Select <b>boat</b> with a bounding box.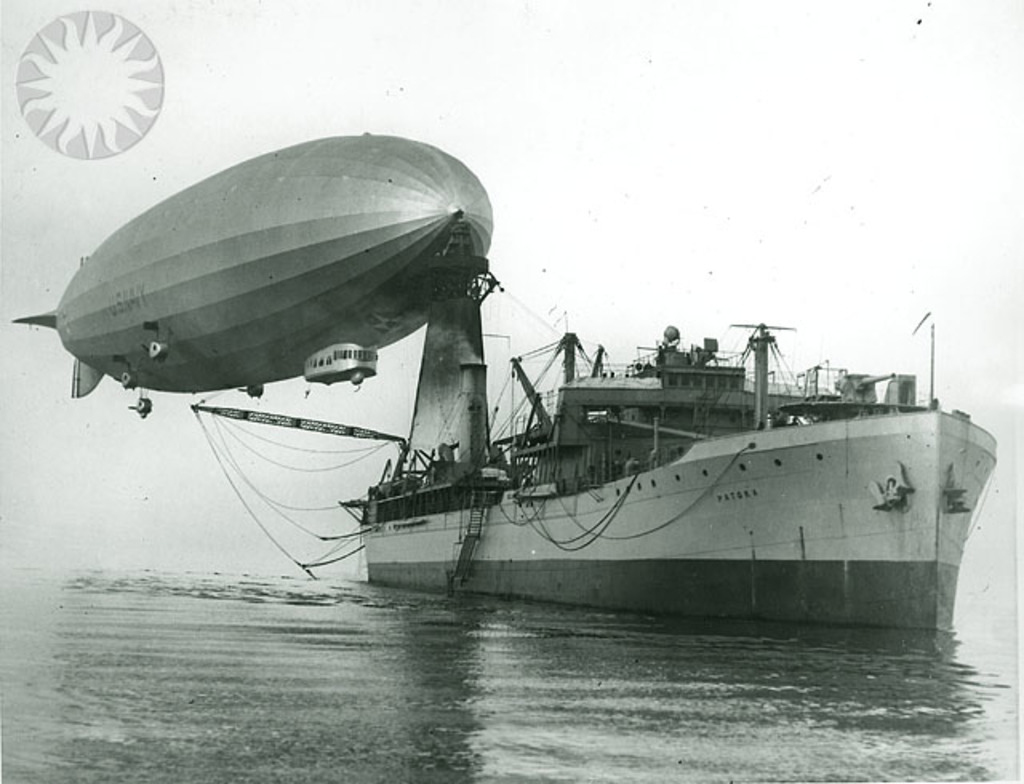
crop(248, 266, 1023, 606).
